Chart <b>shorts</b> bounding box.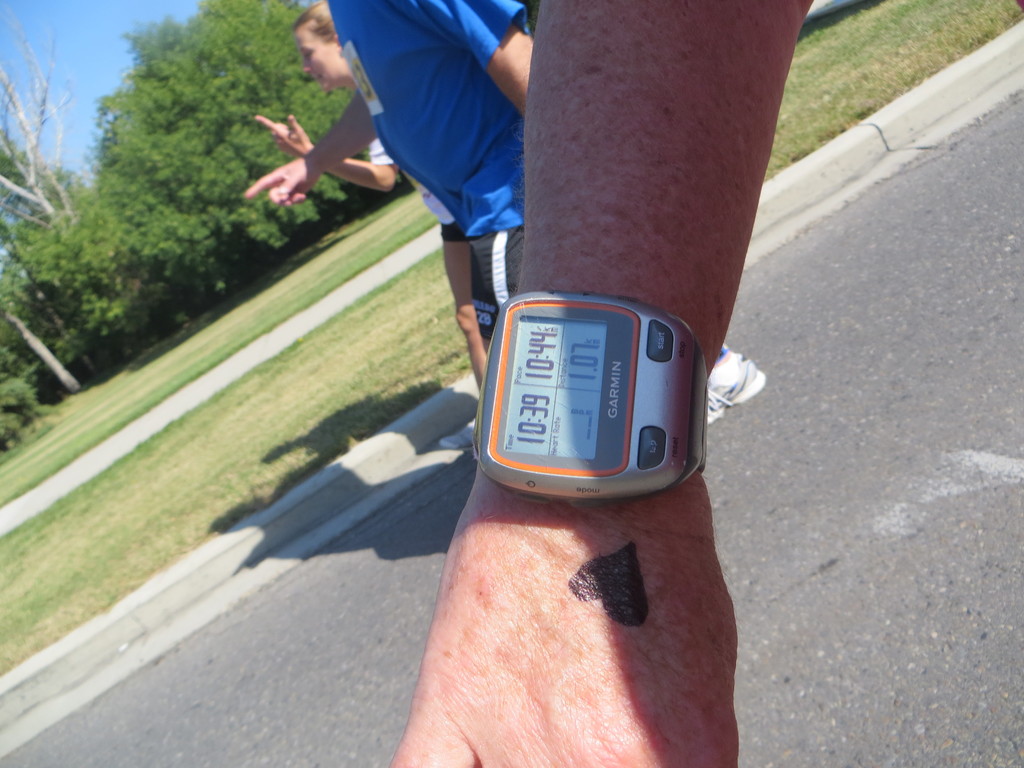
Charted: <bbox>441, 225, 466, 246</bbox>.
